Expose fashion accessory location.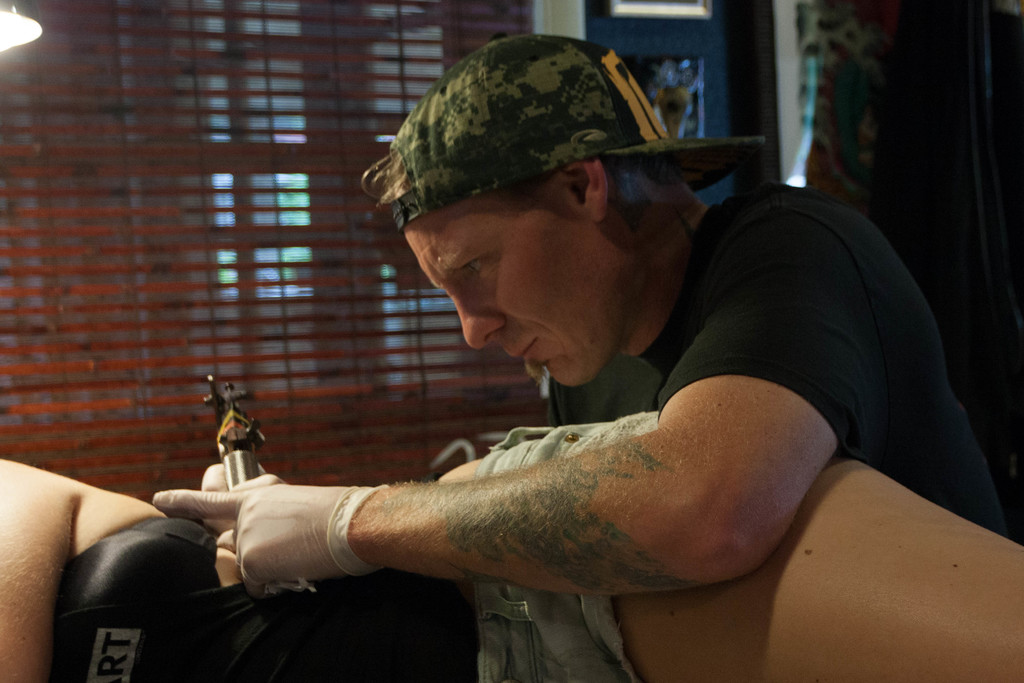
Exposed at [x1=148, y1=481, x2=390, y2=602].
